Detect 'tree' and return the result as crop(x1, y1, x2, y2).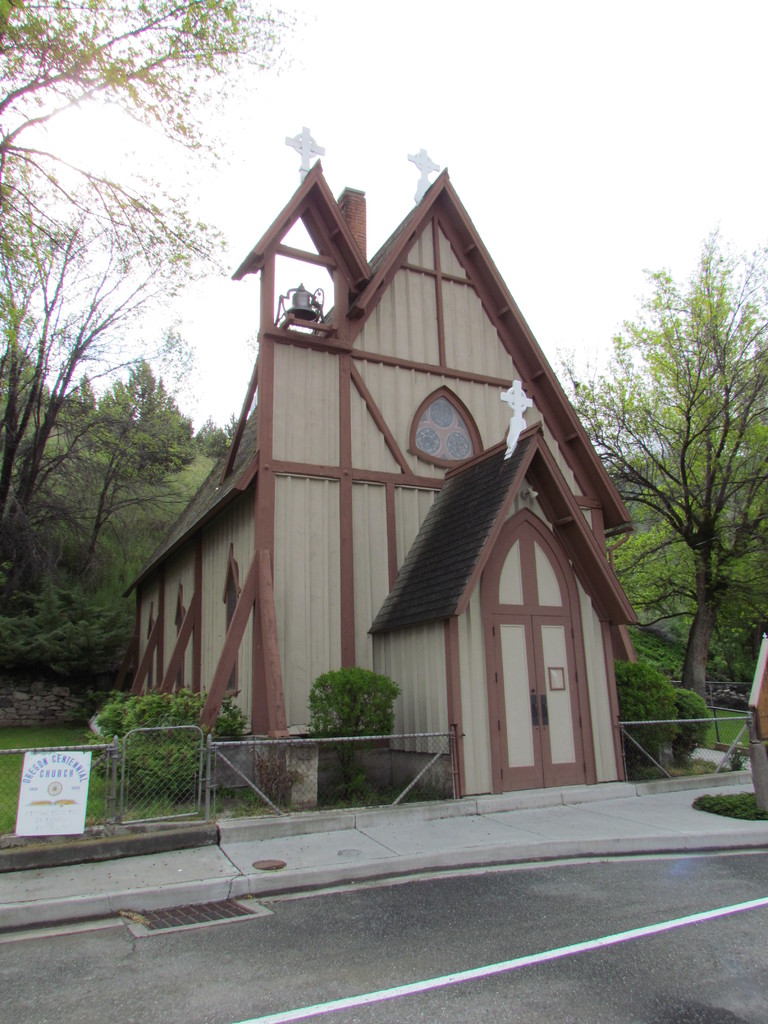
crop(94, 325, 192, 474).
